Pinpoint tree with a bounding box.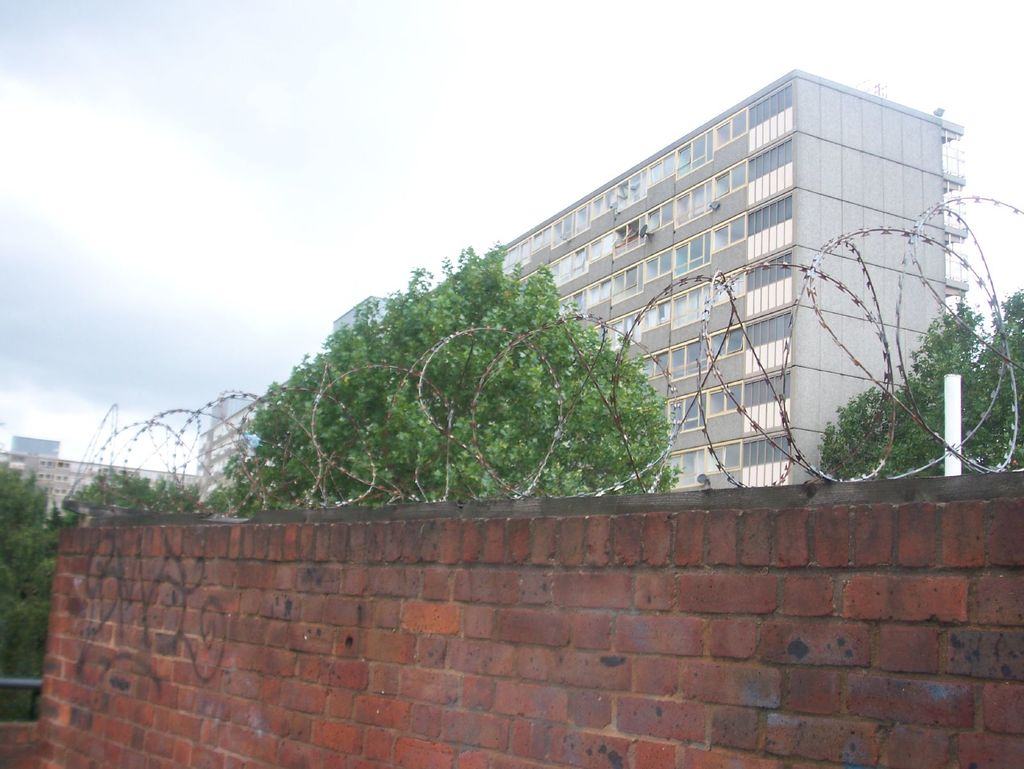
select_region(0, 449, 64, 730).
